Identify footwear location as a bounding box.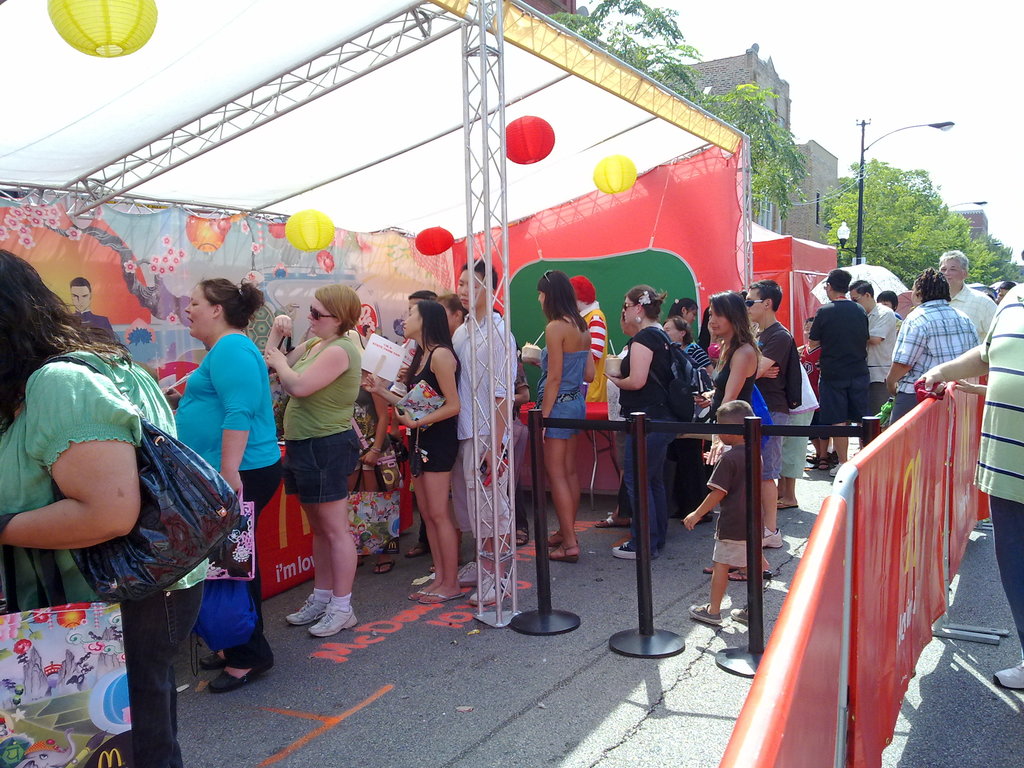
695, 512, 714, 524.
